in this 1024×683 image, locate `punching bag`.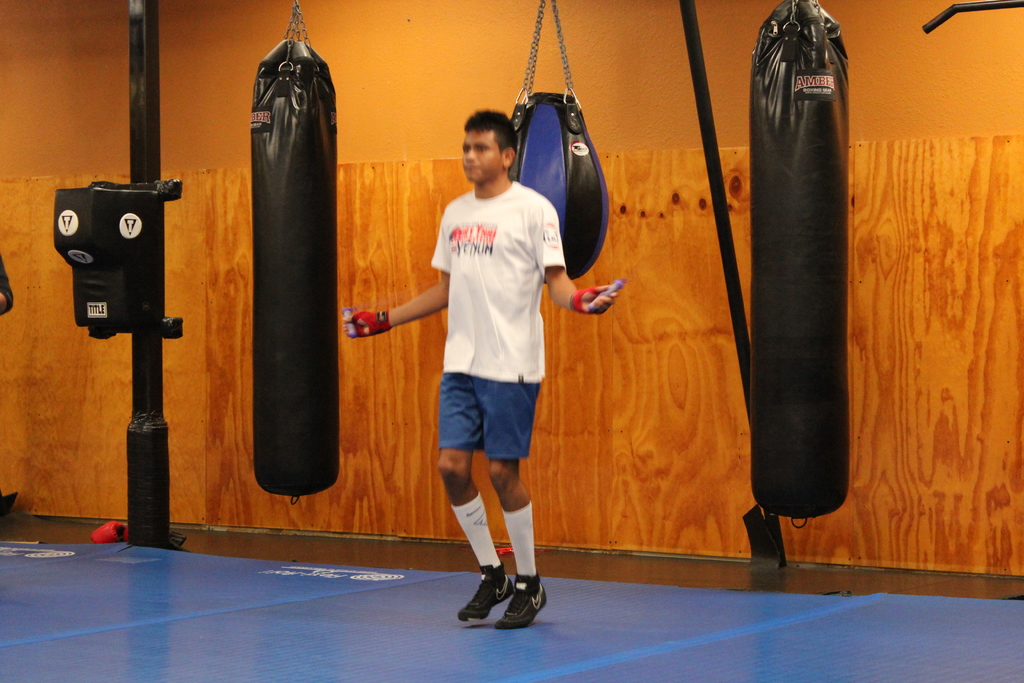
Bounding box: BBox(509, 89, 610, 283).
